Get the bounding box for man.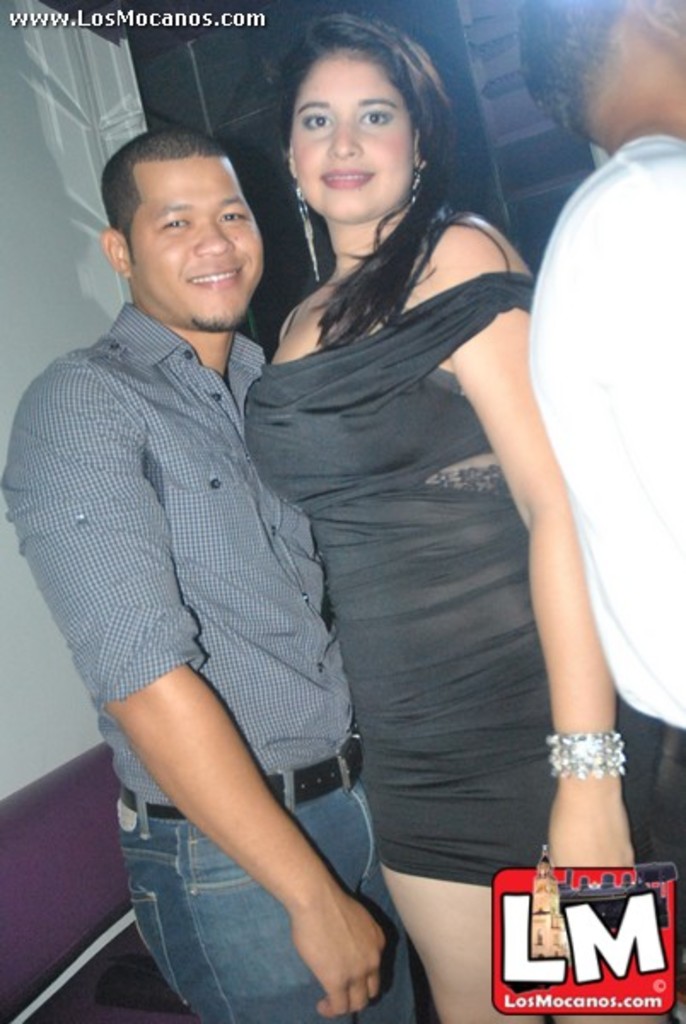
BBox(526, 0, 684, 870).
